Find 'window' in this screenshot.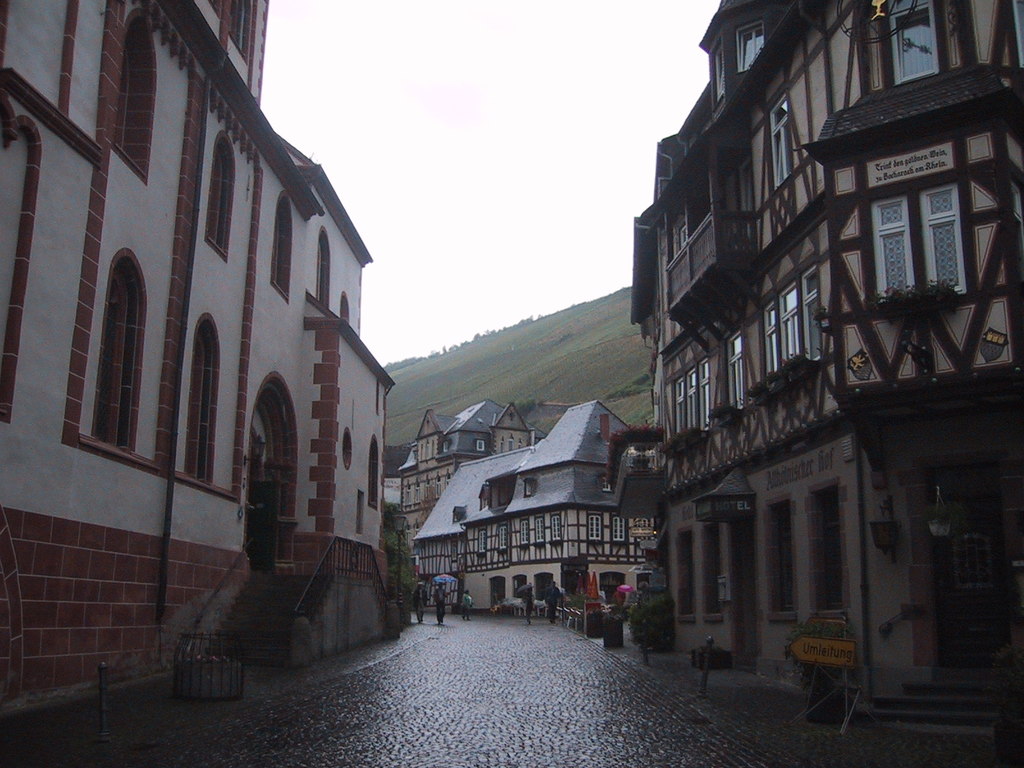
The bounding box for 'window' is <box>881,167,975,298</box>.
